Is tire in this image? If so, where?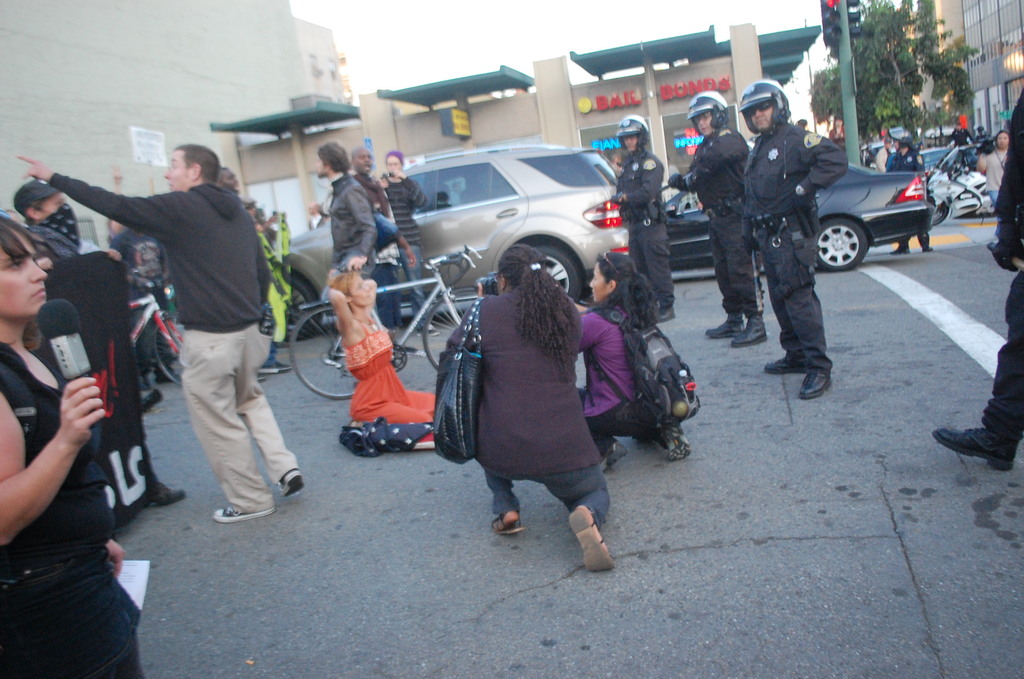
Yes, at bbox=[533, 240, 589, 303].
